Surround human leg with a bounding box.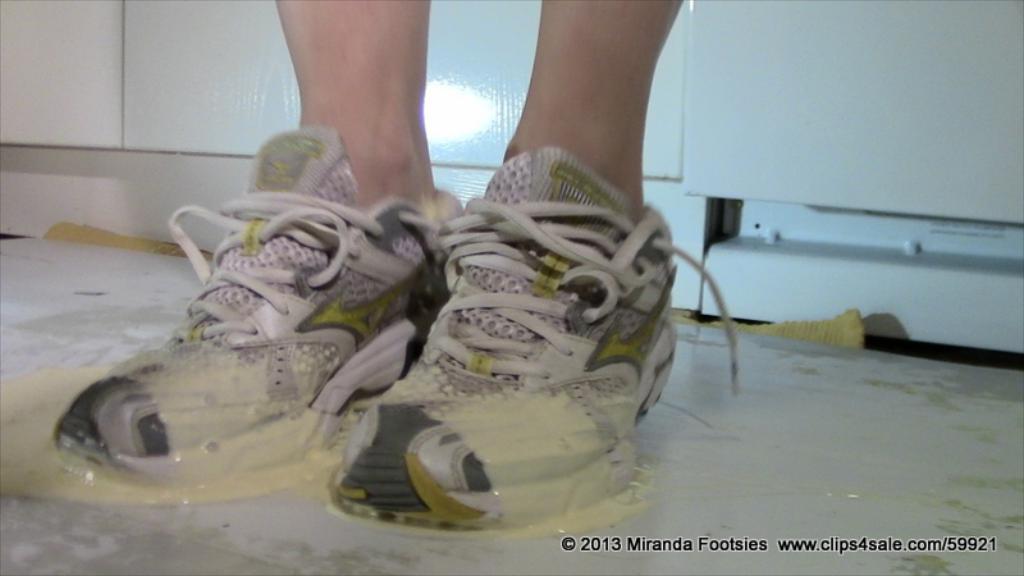
[left=314, top=0, right=735, bottom=539].
